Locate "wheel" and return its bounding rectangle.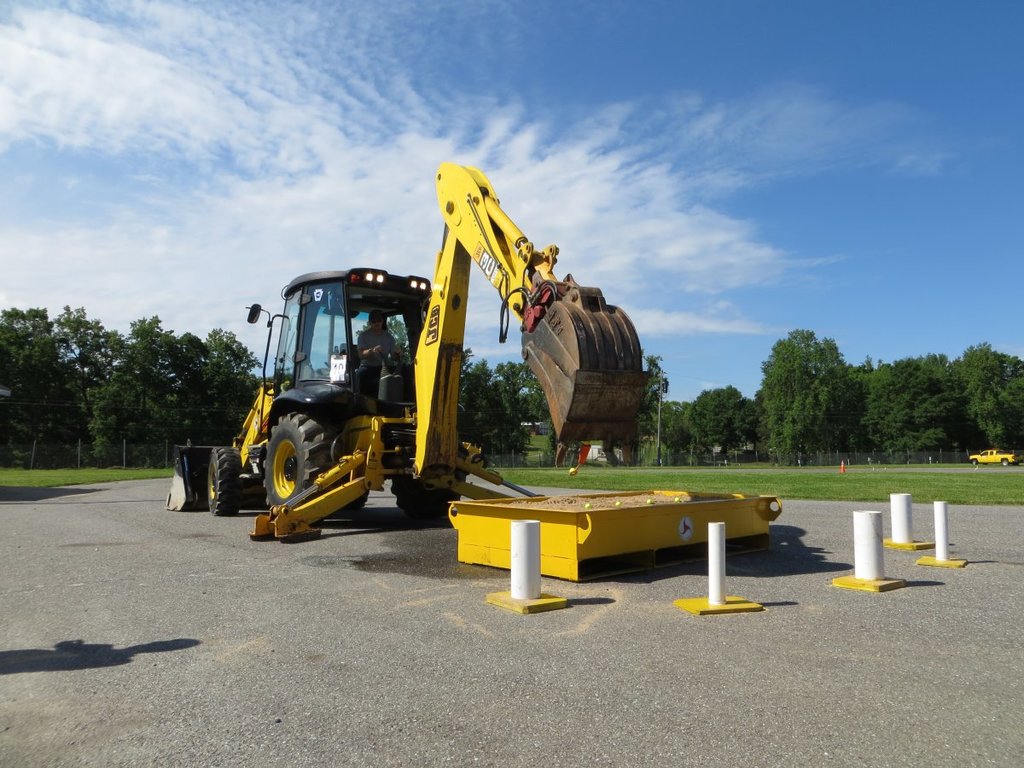
<region>397, 457, 472, 522</region>.
